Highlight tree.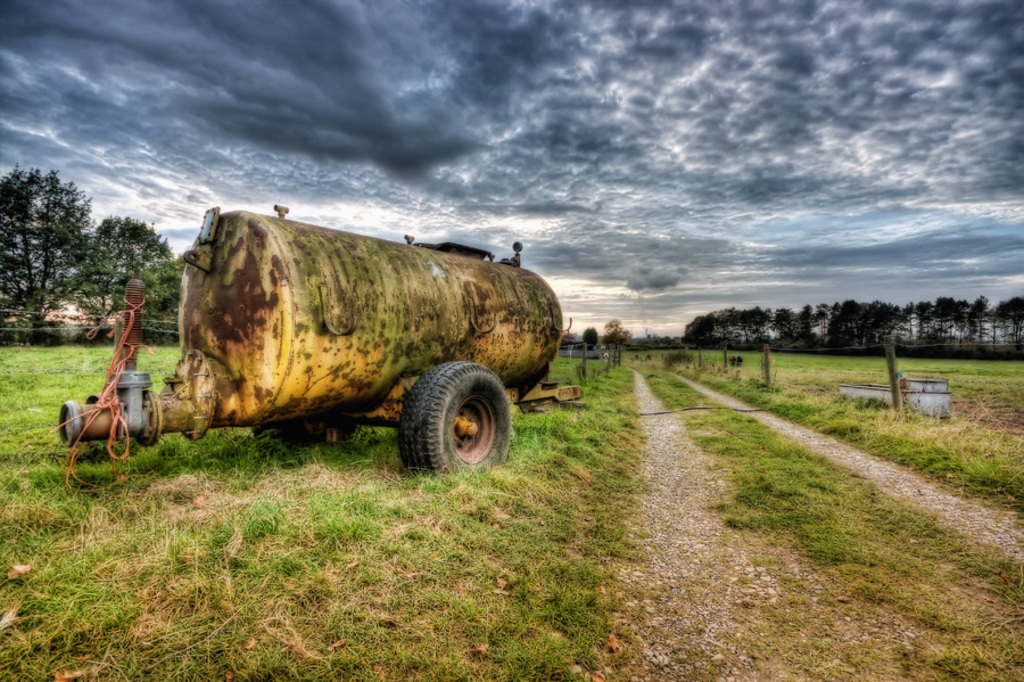
Highlighted region: l=579, t=326, r=597, b=350.
